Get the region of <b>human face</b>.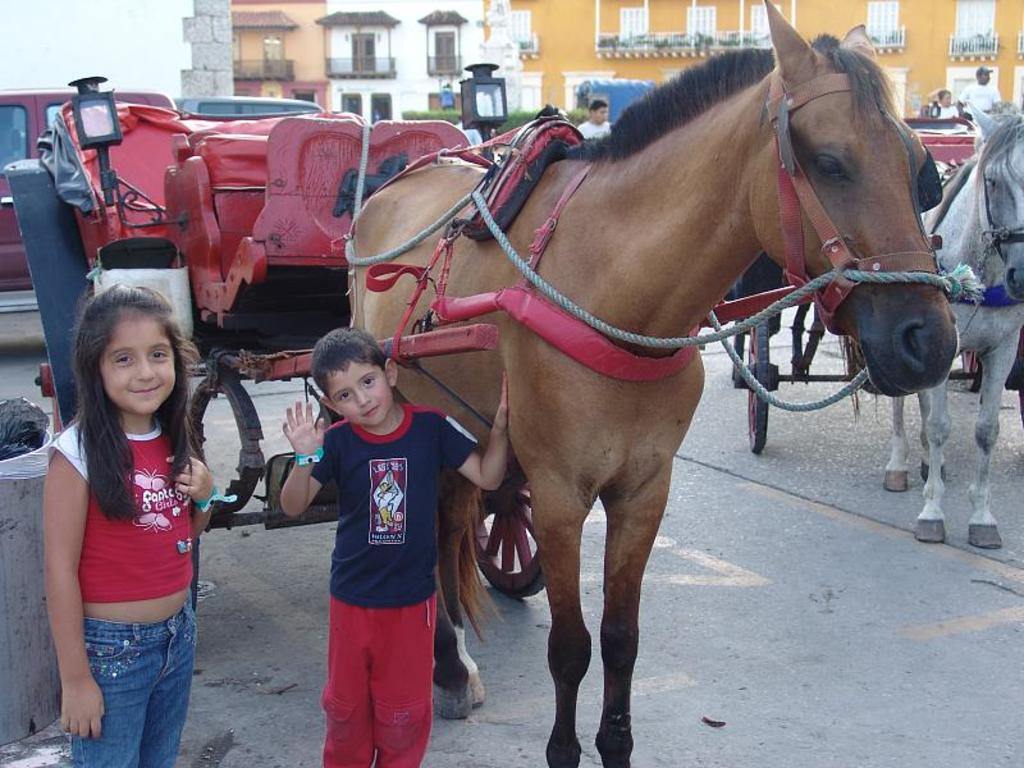
<box>979,74,991,86</box>.
